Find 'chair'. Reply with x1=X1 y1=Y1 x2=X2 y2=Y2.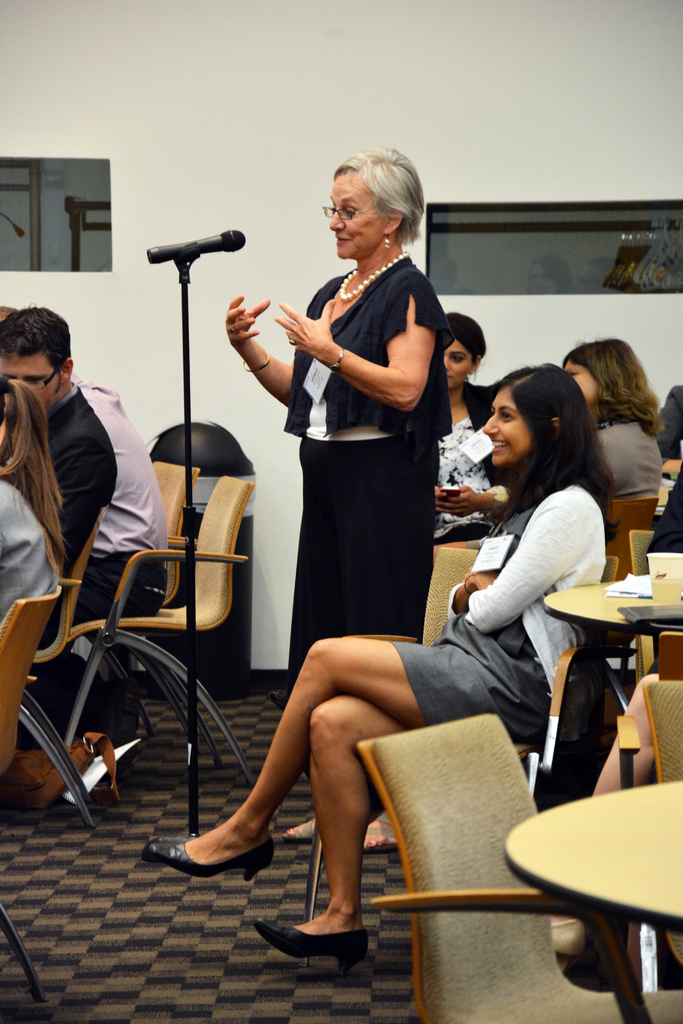
x1=0 y1=585 x2=61 y2=777.
